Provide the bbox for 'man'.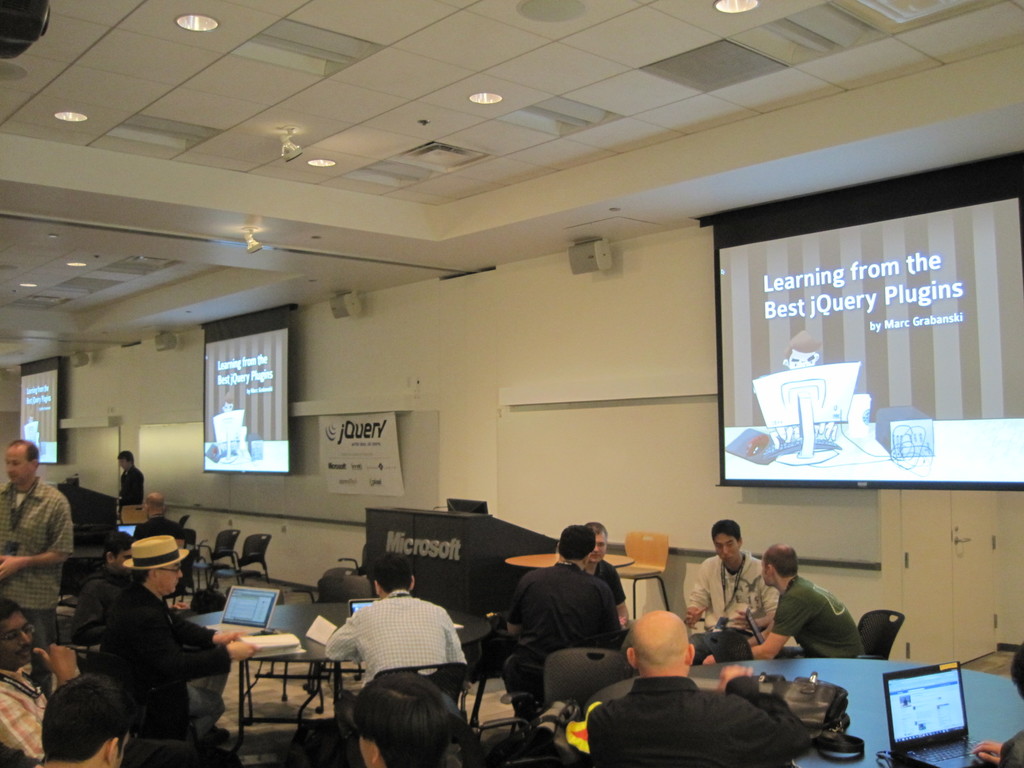
region(579, 610, 811, 767).
